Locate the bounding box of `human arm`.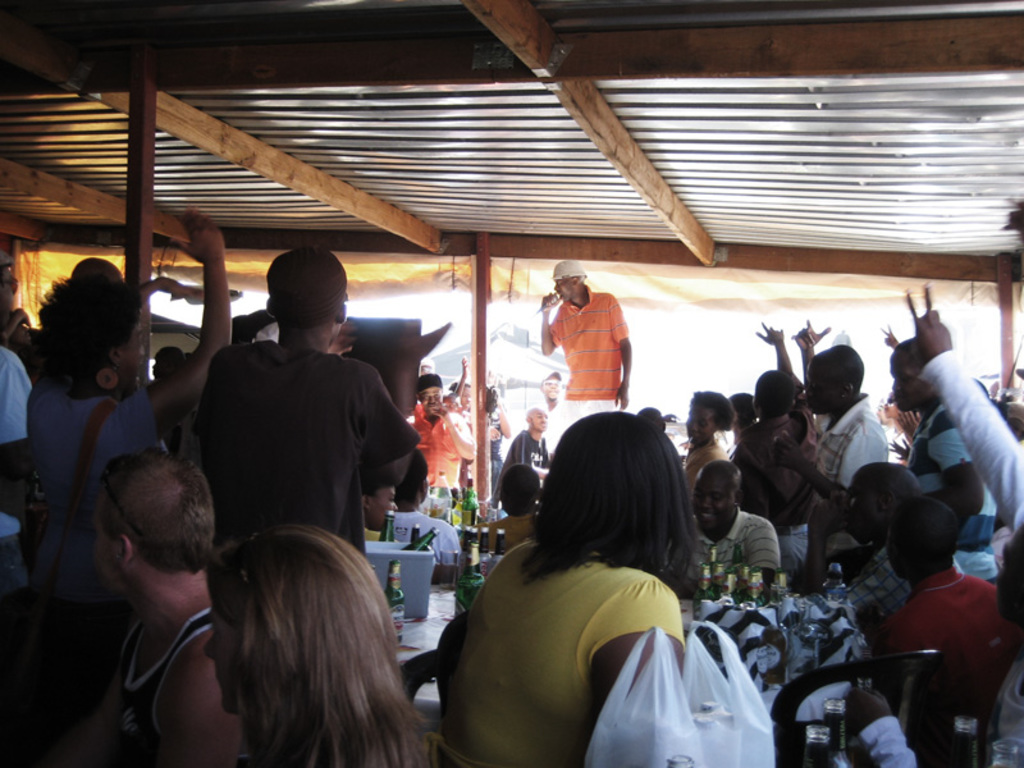
Bounding box: x1=901 y1=283 x2=1023 y2=534.
